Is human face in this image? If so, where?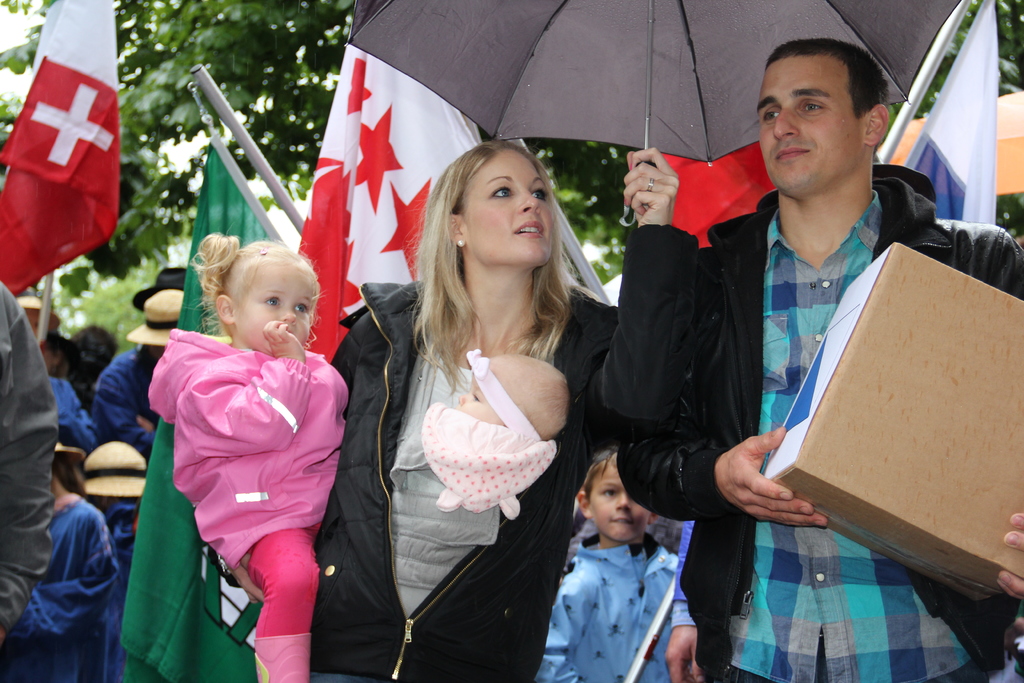
Yes, at [x1=234, y1=261, x2=312, y2=353].
